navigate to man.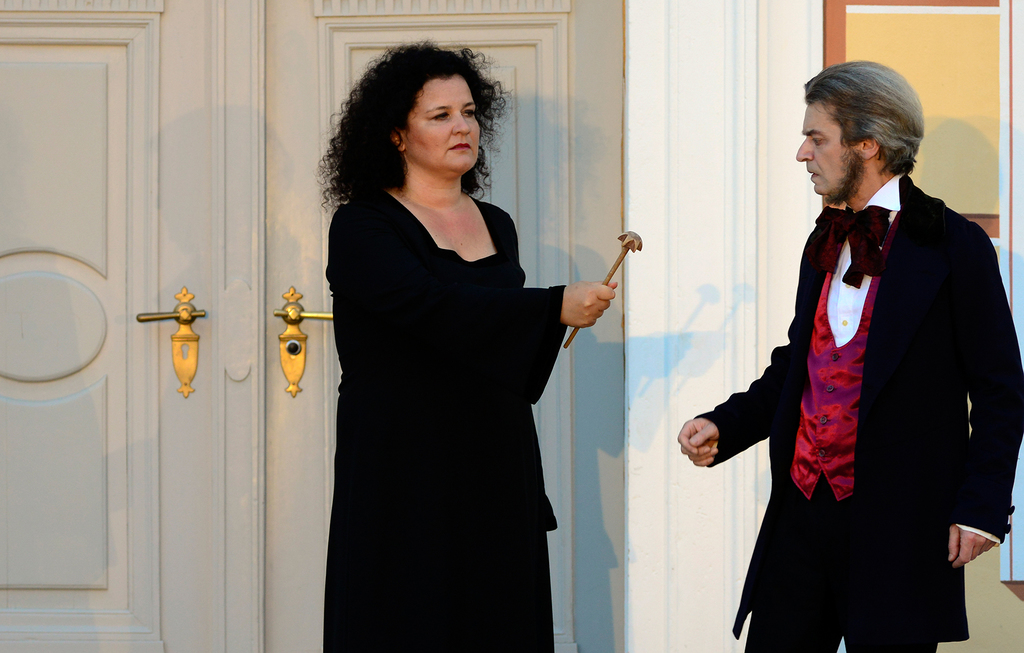
Navigation target: box(698, 54, 999, 647).
